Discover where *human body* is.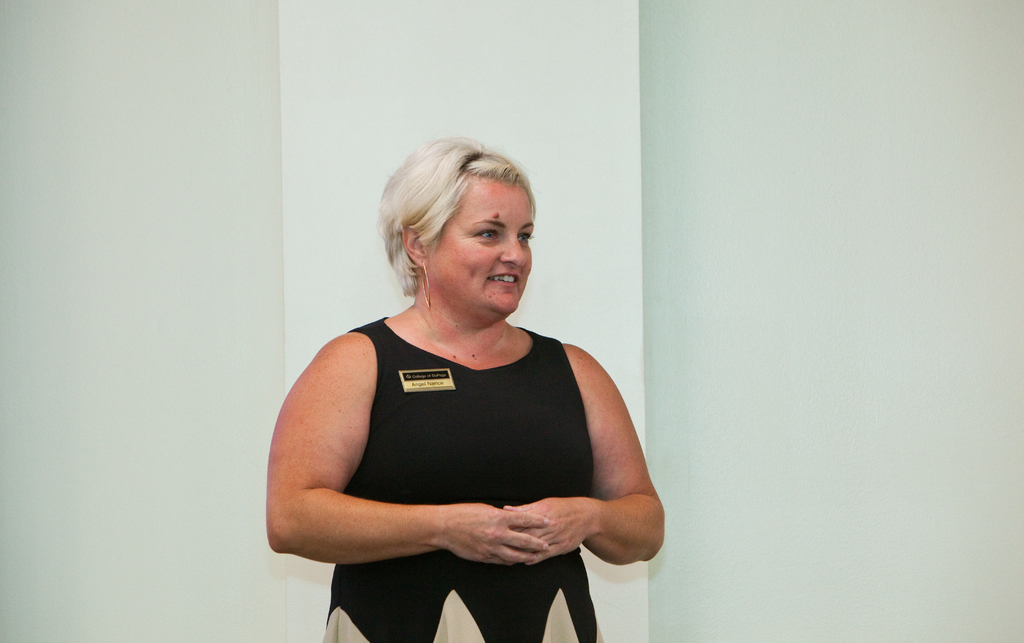
Discovered at bbox=(262, 133, 666, 642).
